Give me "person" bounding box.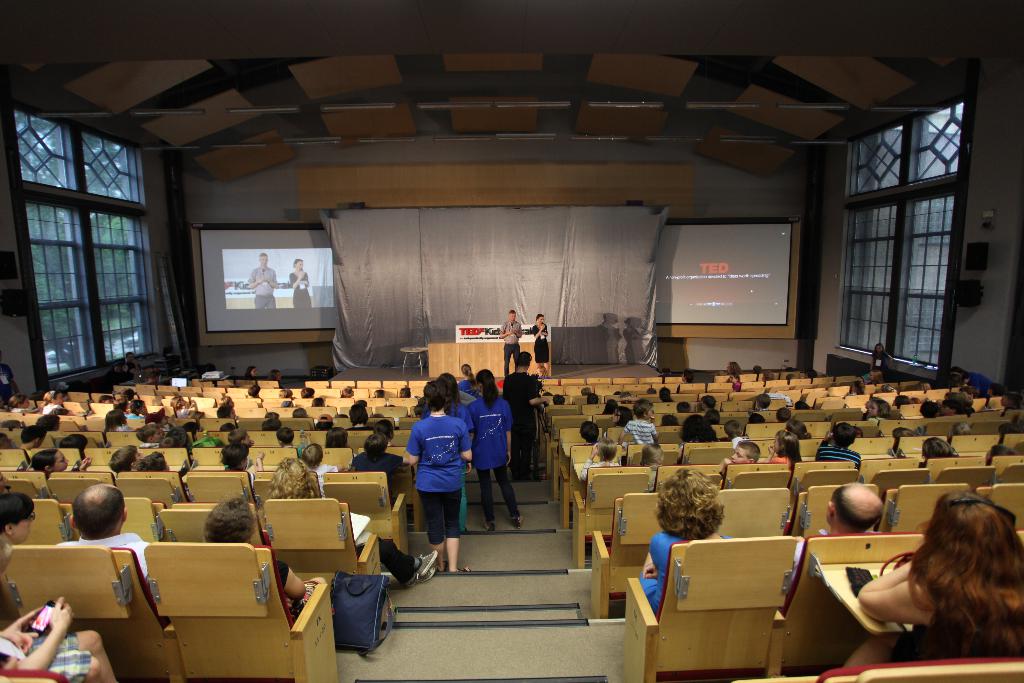
[217, 406, 238, 425].
